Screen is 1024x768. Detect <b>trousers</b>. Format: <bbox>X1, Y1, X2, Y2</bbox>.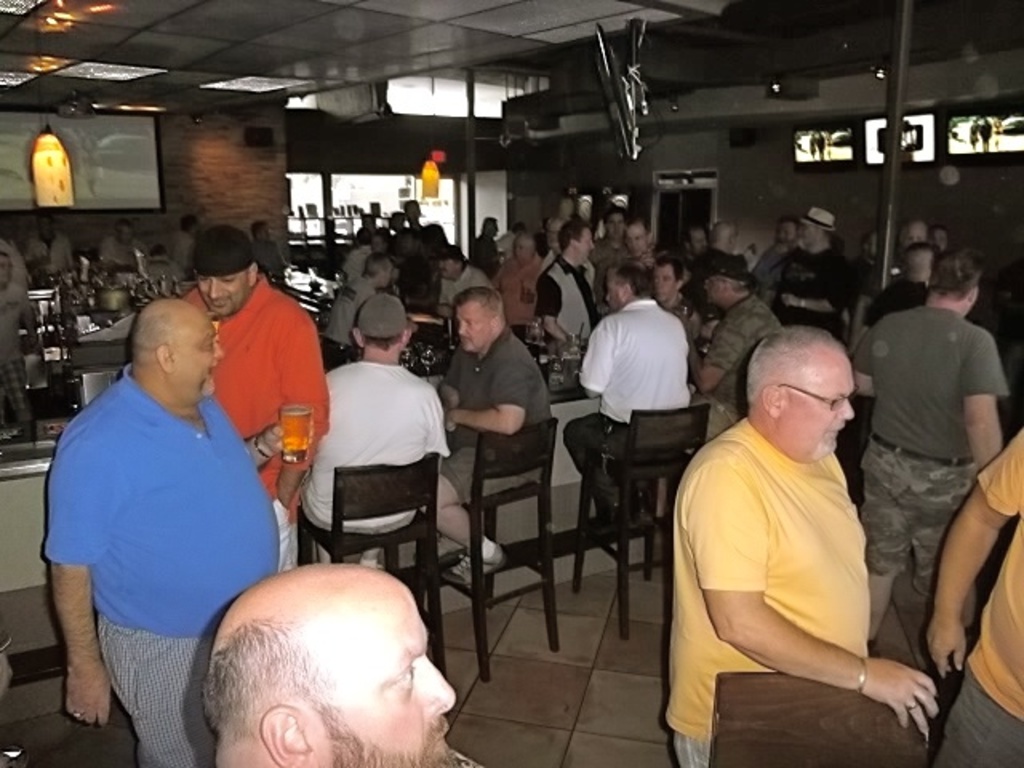
<bbox>262, 494, 296, 560</bbox>.
